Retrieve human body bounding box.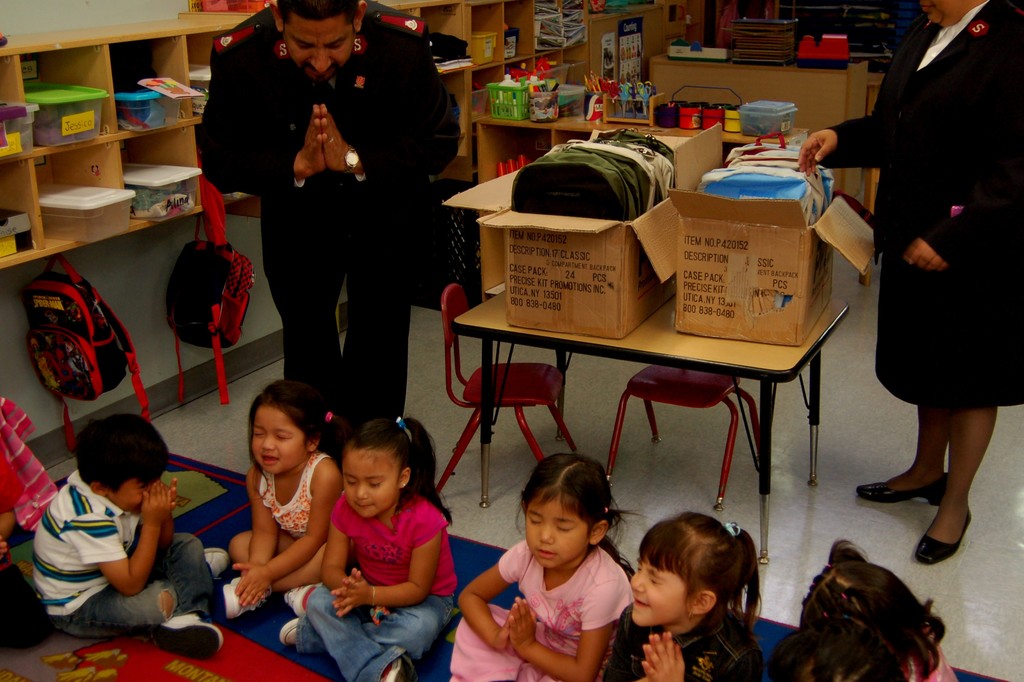
Bounding box: 892/619/955/681.
